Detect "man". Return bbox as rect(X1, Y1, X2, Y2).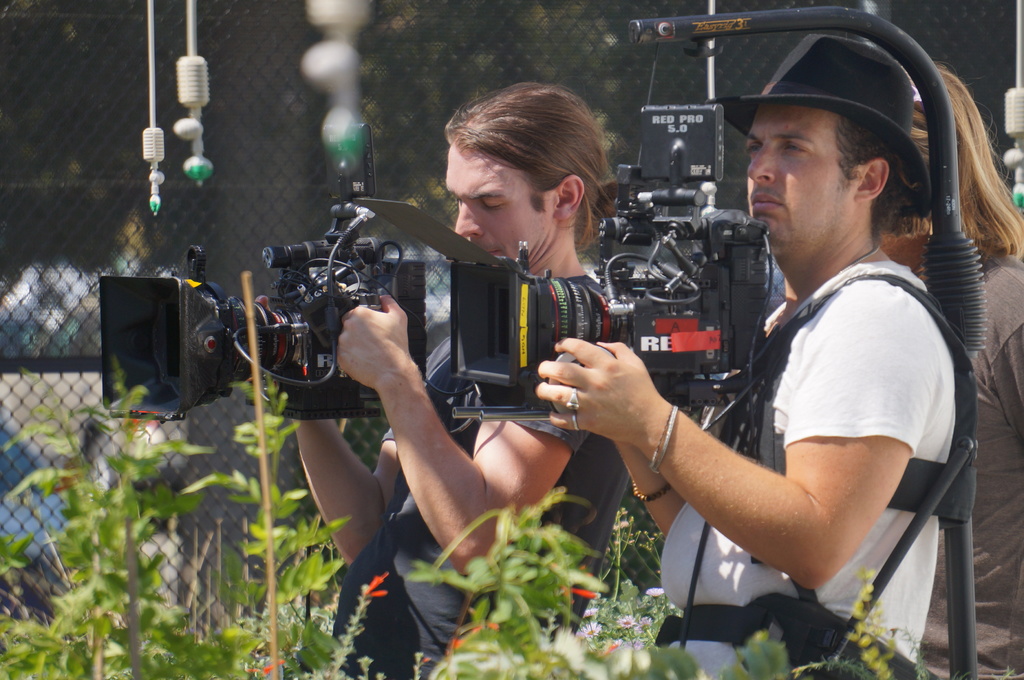
rect(525, 54, 1011, 636).
